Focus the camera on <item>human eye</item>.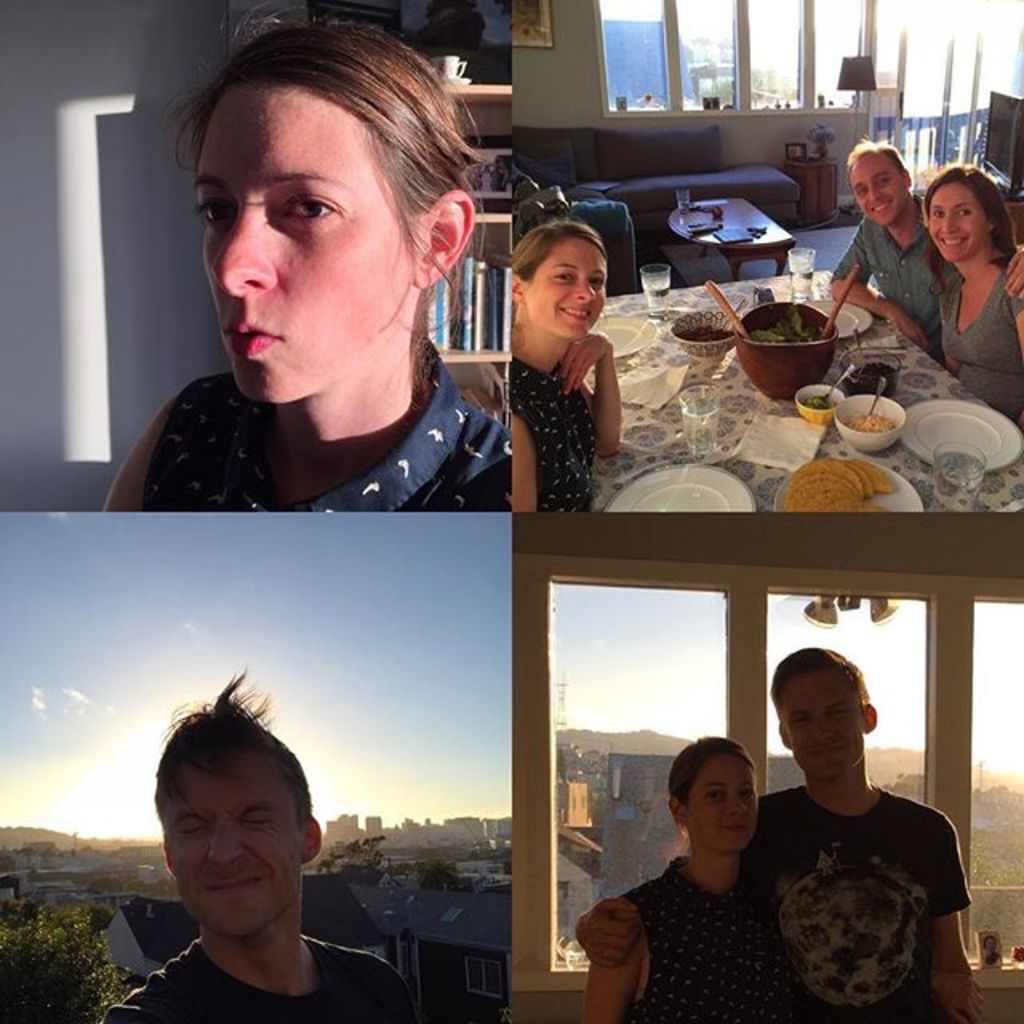
Focus region: 936,210,947,221.
